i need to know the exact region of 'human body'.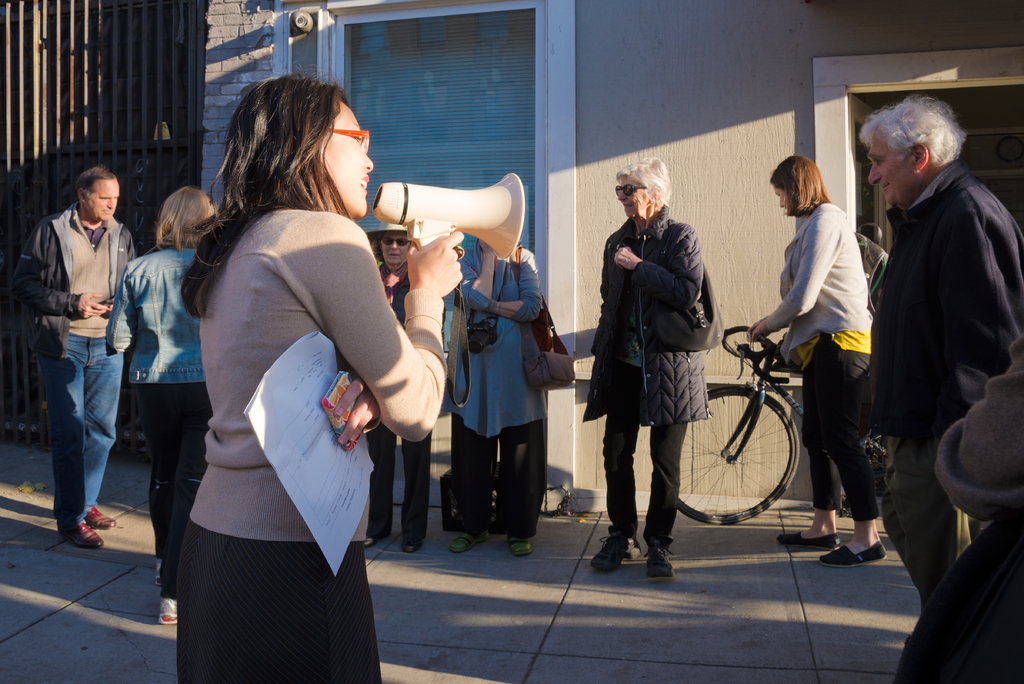
Region: pyautogui.locateOnScreen(99, 182, 200, 624).
